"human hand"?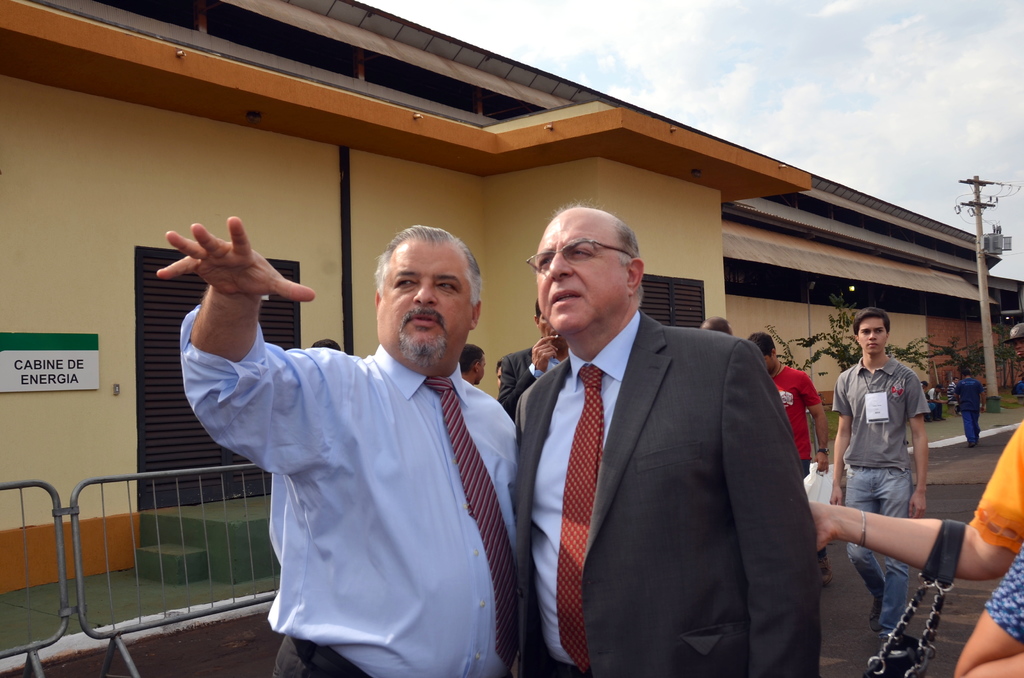
<region>908, 490, 929, 519</region>
